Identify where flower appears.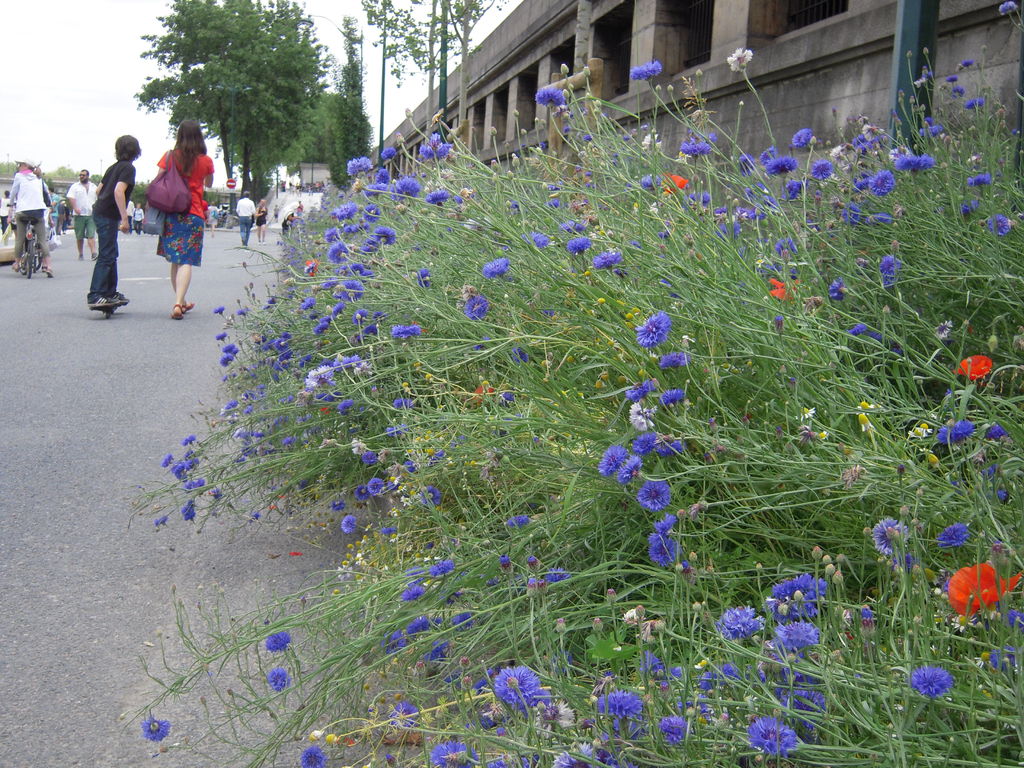
Appears at <bbox>783, 662, 812, 679</bbox>.
